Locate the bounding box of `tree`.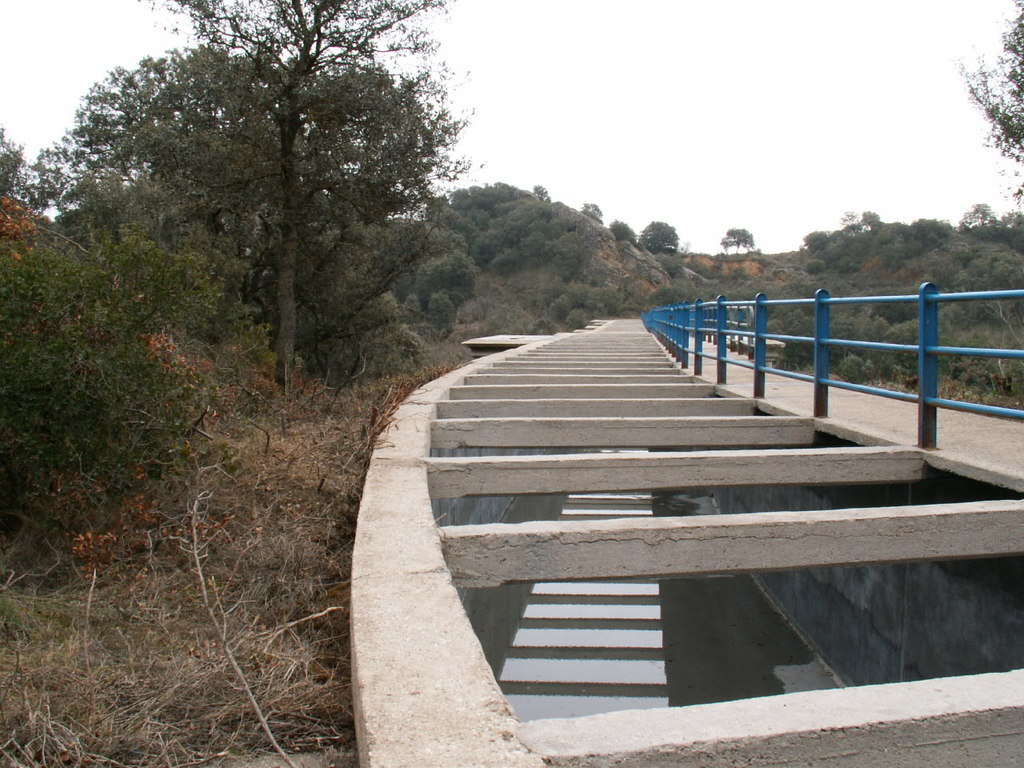
Bounding box: {"x1": 854, "y1": 206, "x2": 882, "y2": 225}.
